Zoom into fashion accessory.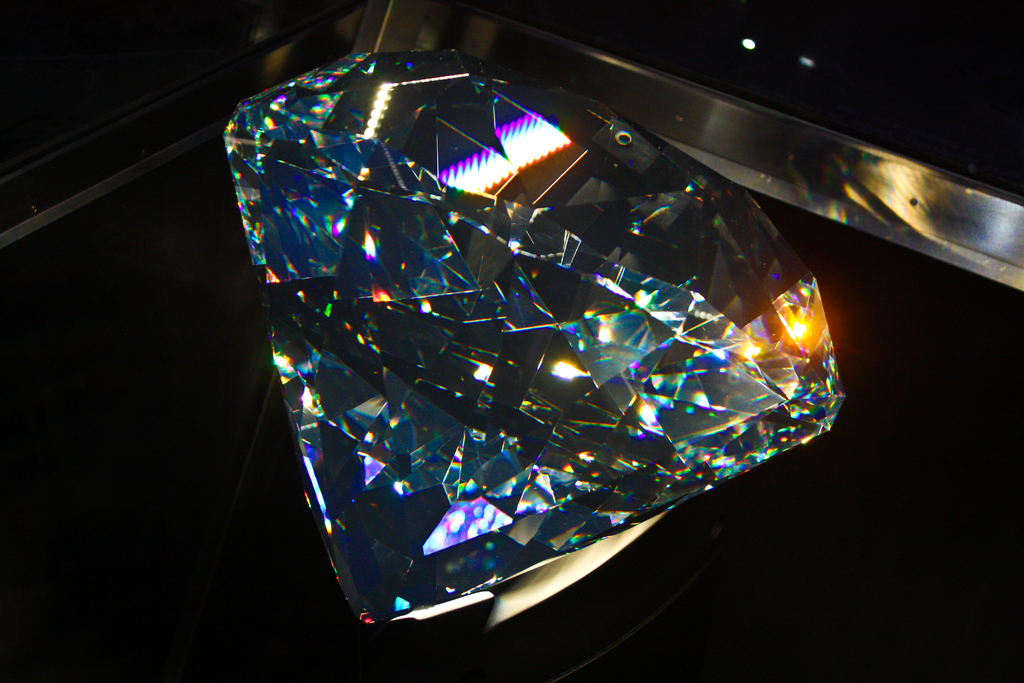
Zoom target: region(227, 50, 839, 628).
